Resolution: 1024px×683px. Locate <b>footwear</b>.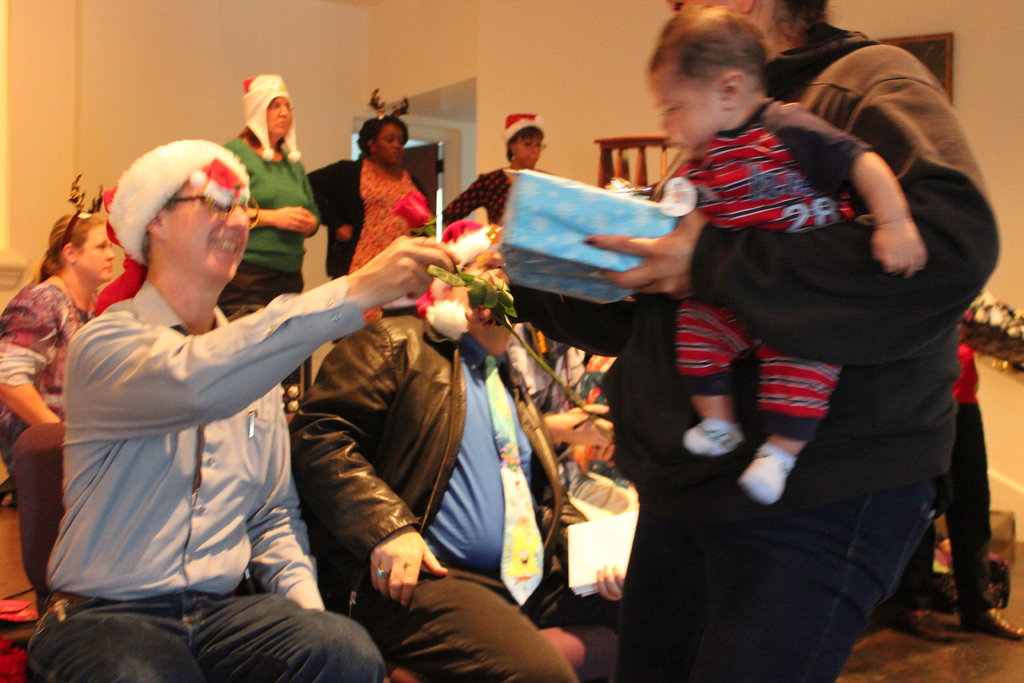
bbox=(900, 610, 963, 635).
